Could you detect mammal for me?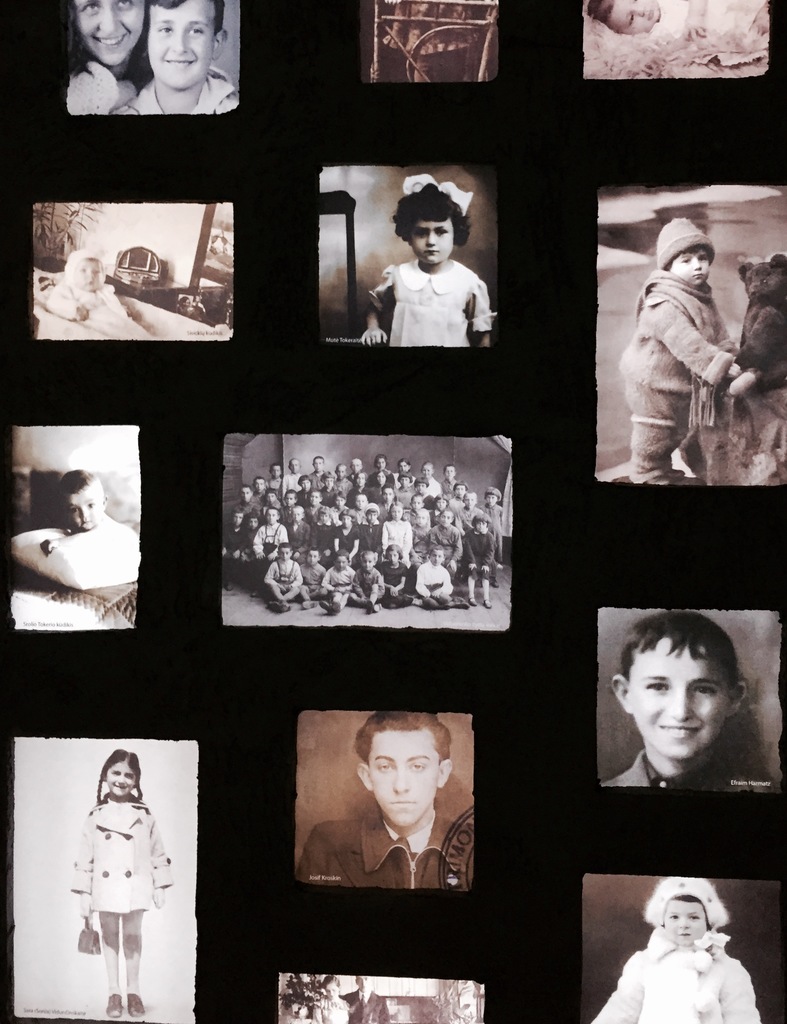
Detection result: rect(334, 488, 345, 512).
